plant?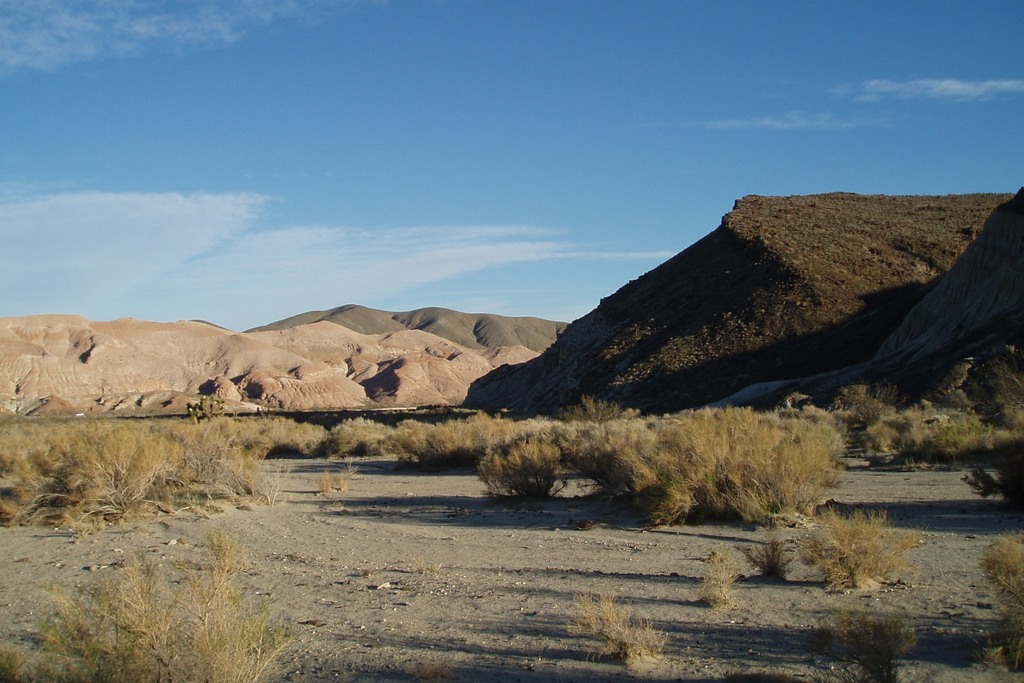
pyautogui.locateOnScreen(561, 583, 668, 667)
